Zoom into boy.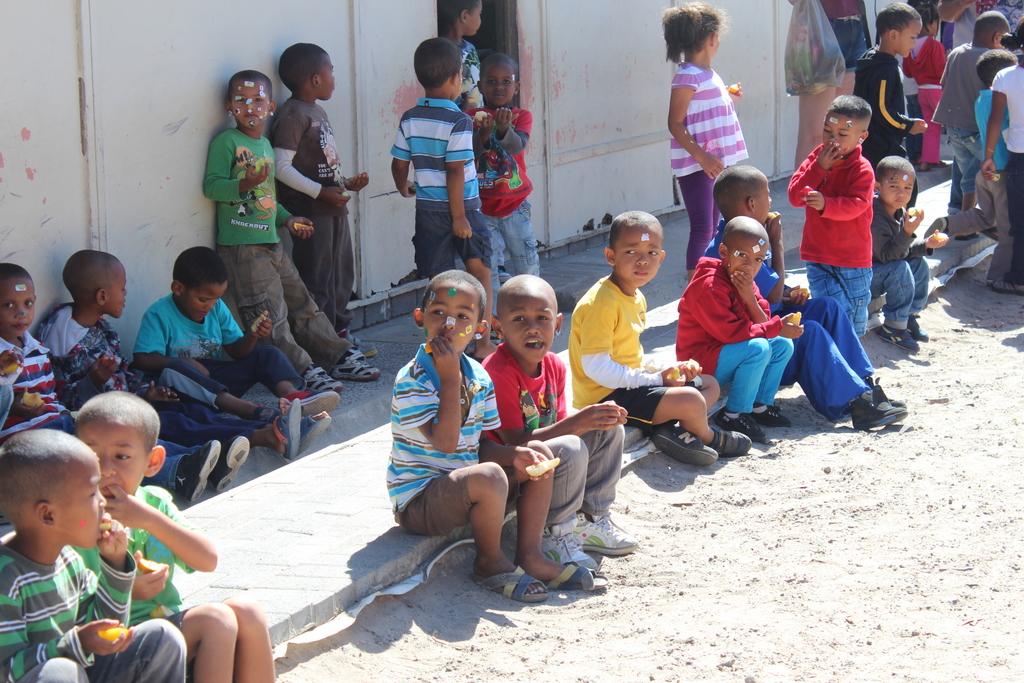
Zoom target: box(932, 12, 1009, 236).
